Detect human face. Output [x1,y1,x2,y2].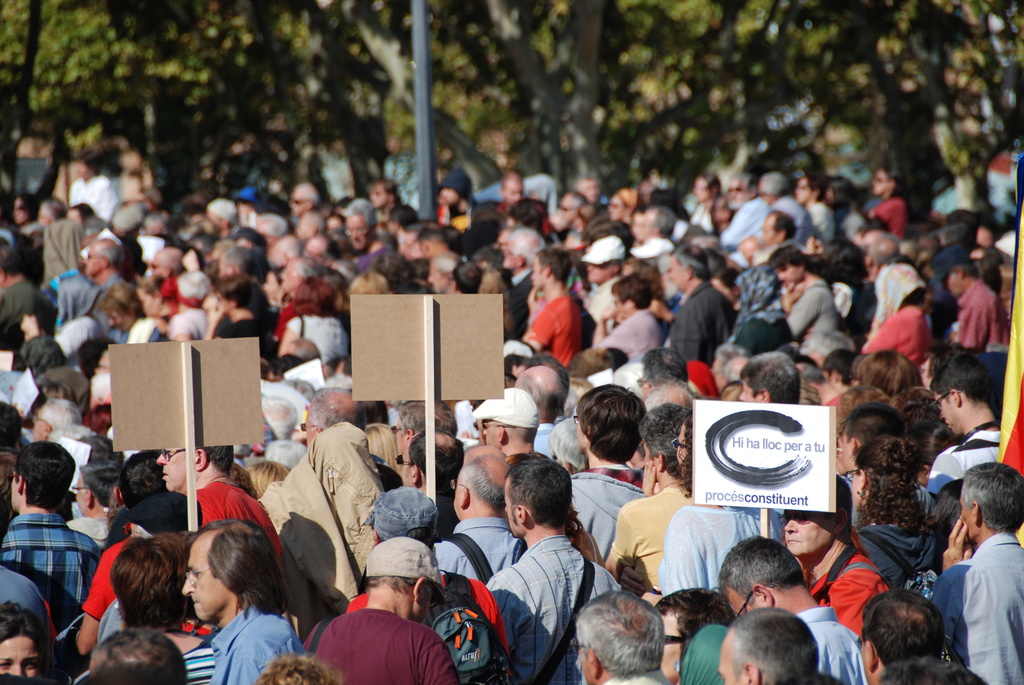
[303,246,323,261].
